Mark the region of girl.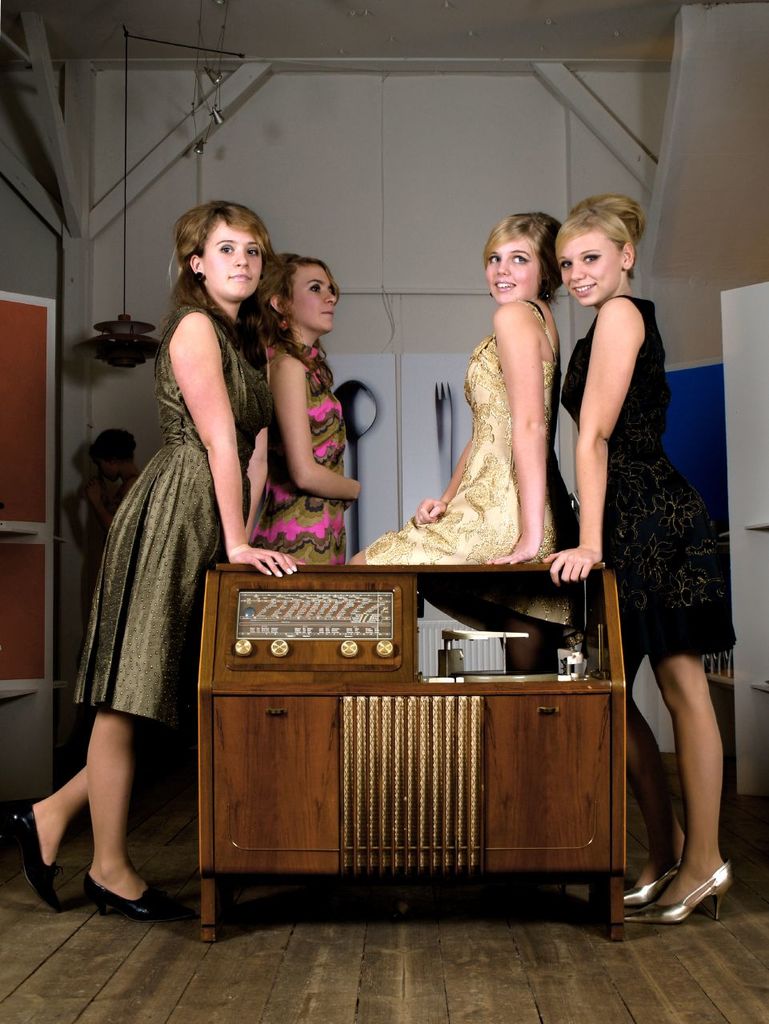
Region: pyautogui.locateOnScreen(246, 242, 362, 554).
